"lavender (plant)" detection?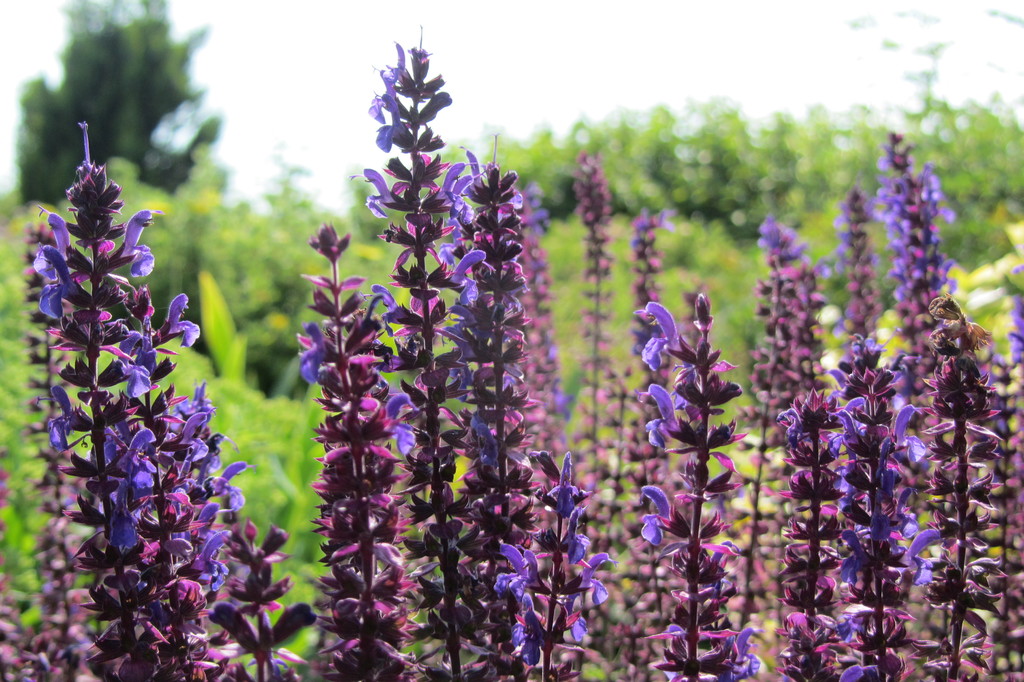
bbox=(30, 30, 958, 671)
